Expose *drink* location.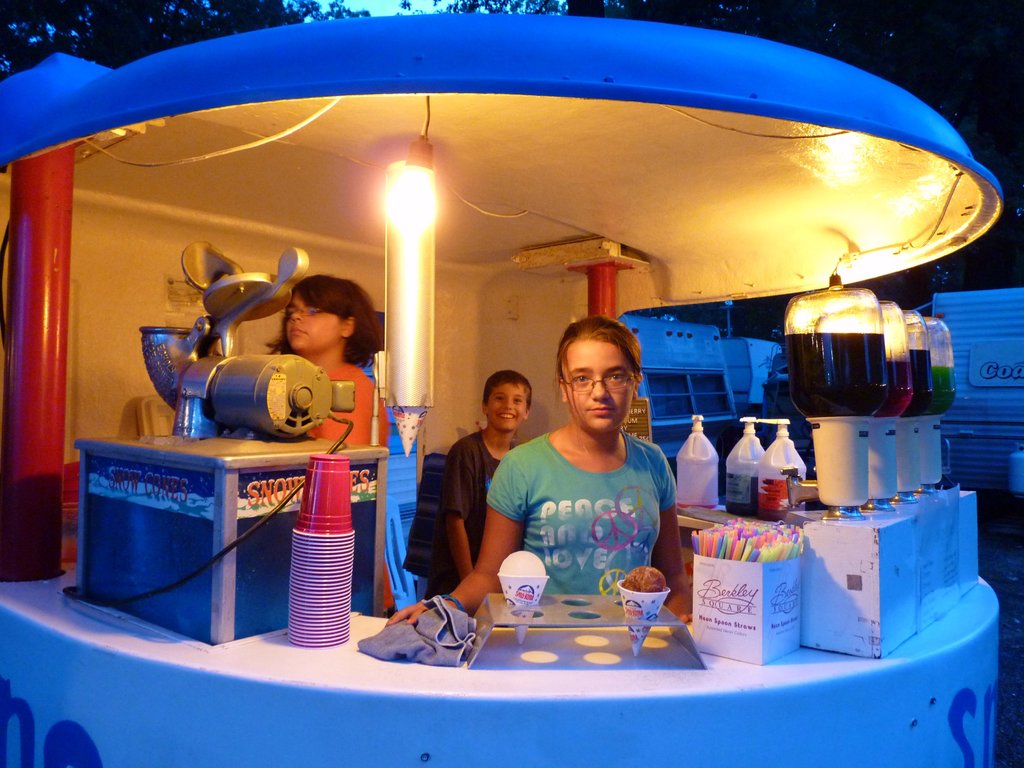
Exposed at <box>783,328,881,419</box>.
